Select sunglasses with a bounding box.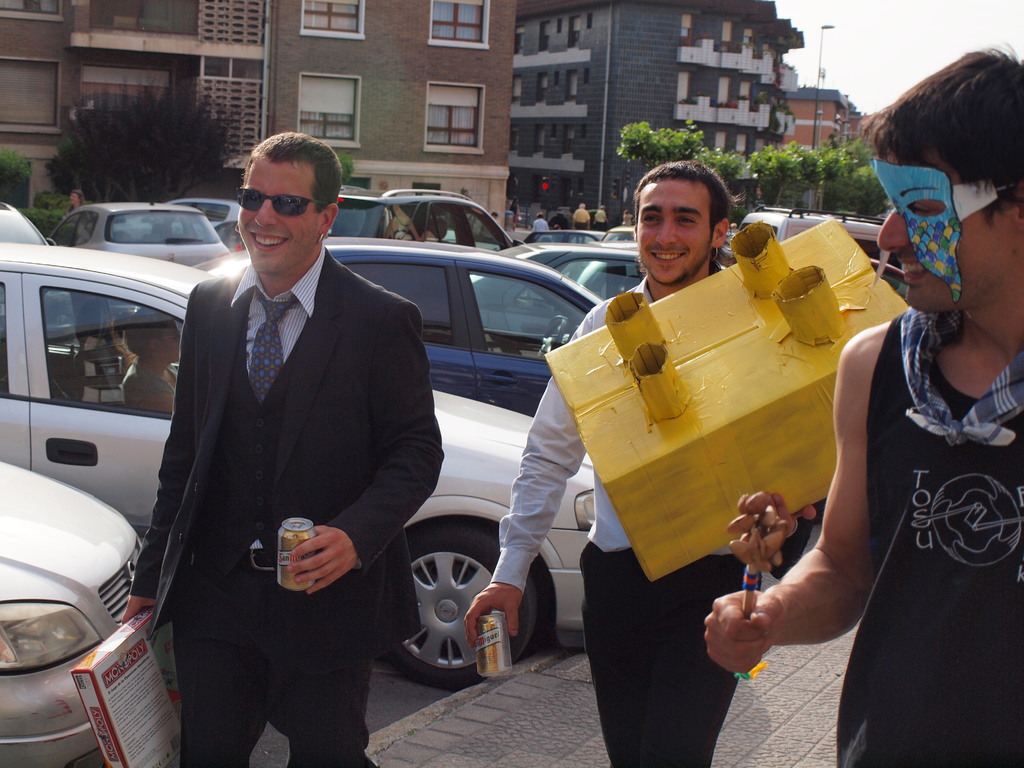
[239,188,323,214].
